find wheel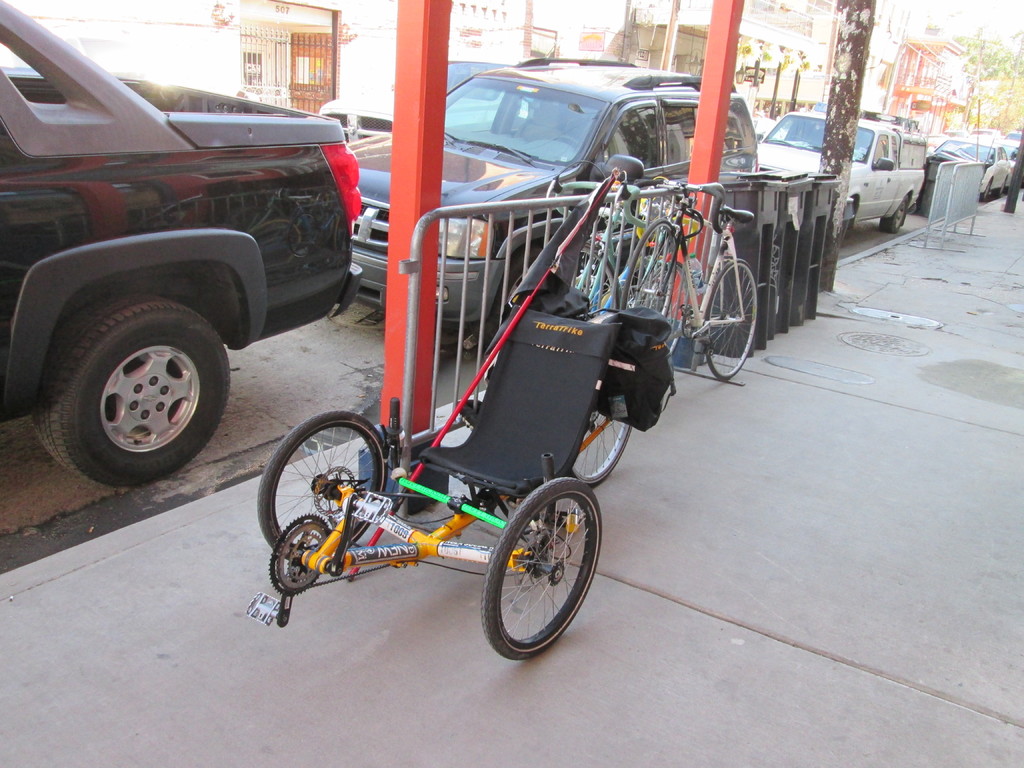
bbox=[701, 257, 758, 381]
